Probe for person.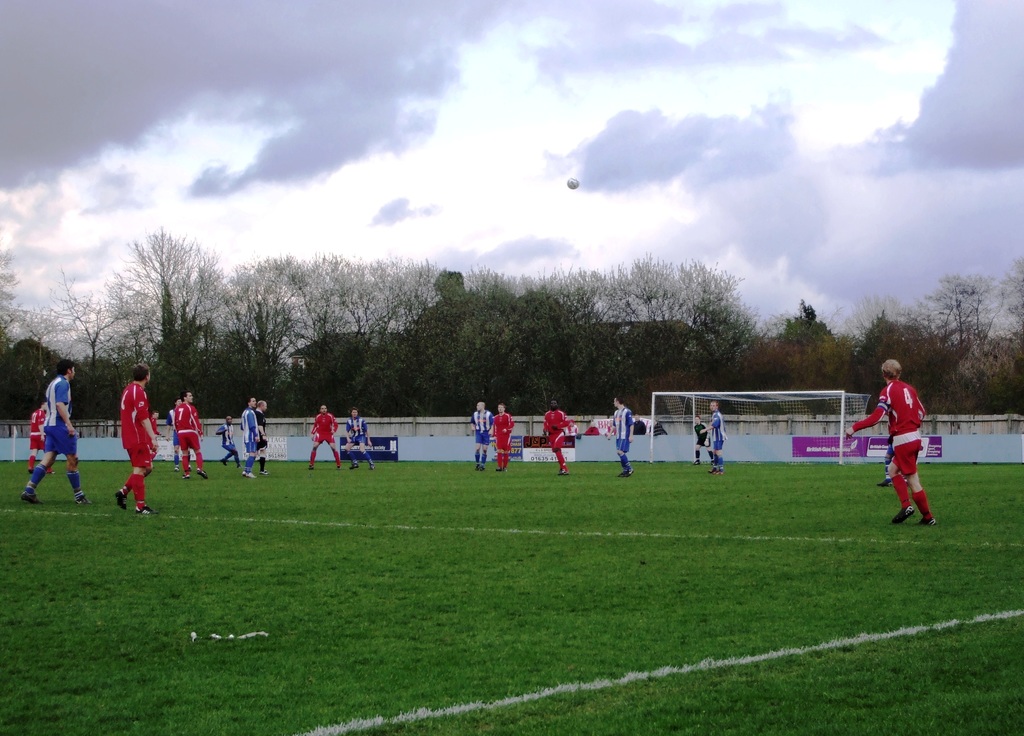
Probe result: [x1=107, y1=363, x2=157, y2=502].
